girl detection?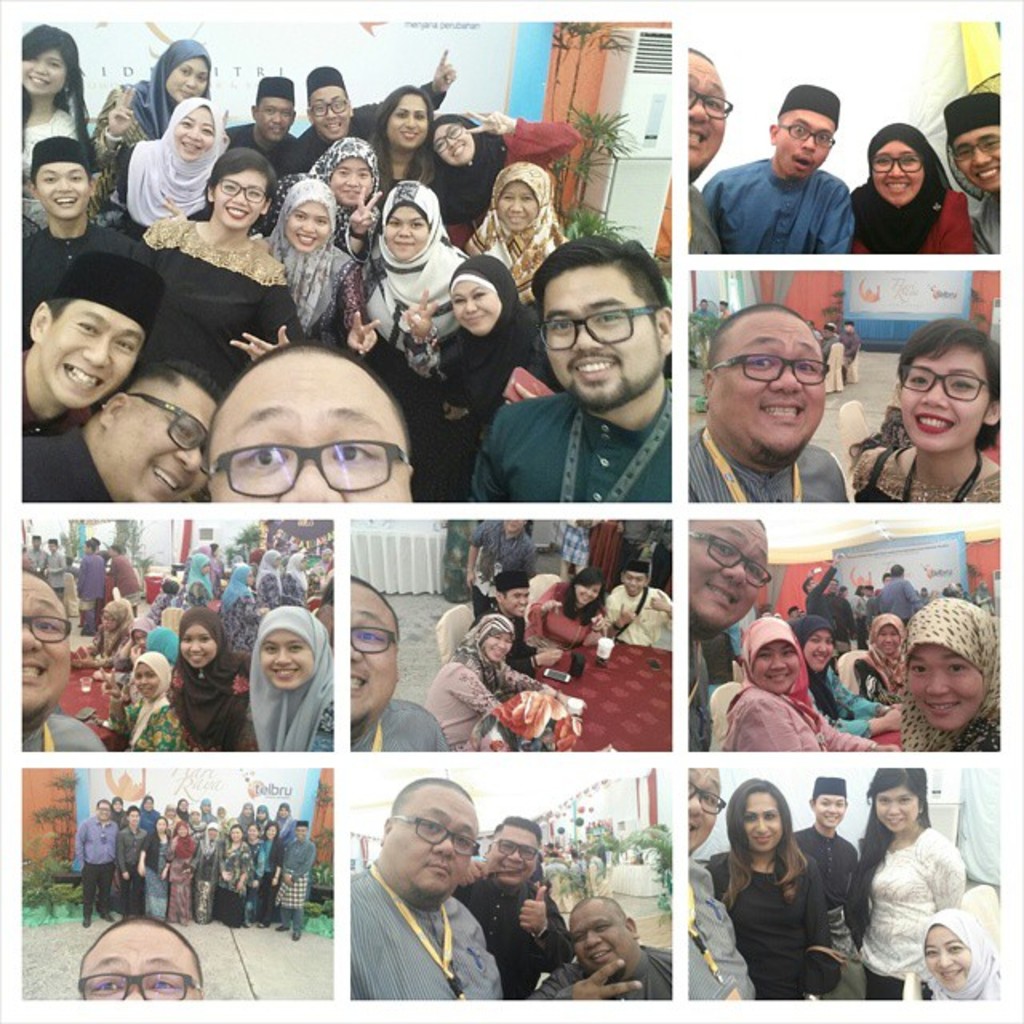
left=706, top=789, right=837, bottom=1000
